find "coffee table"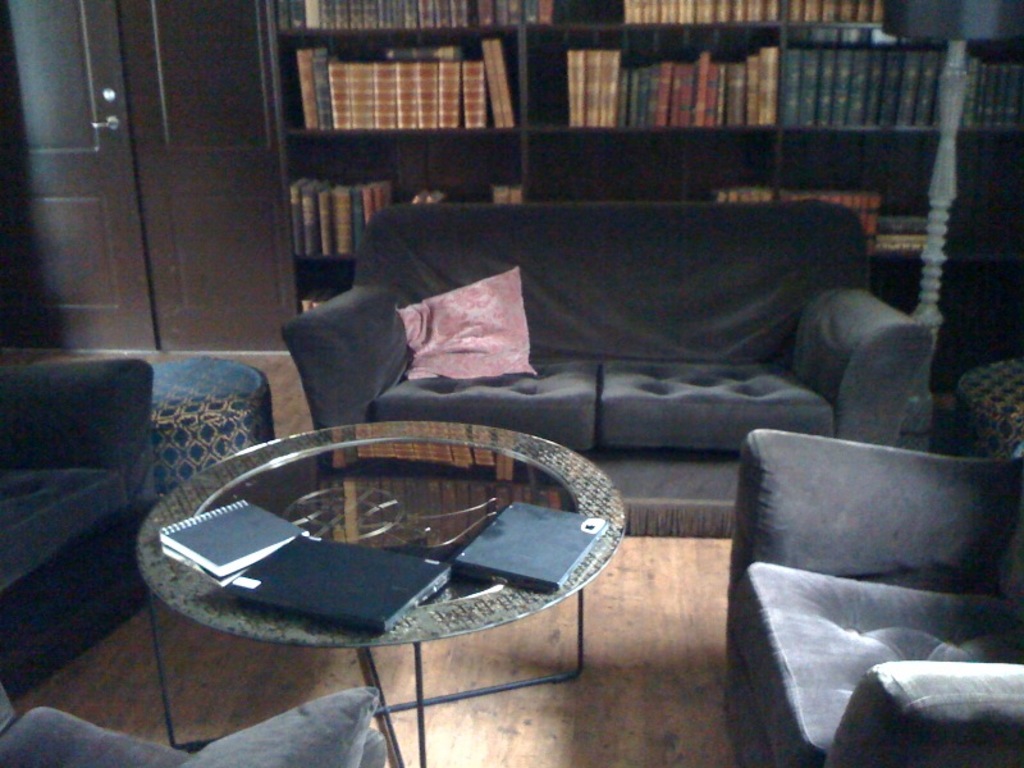
box(123, 416, 643, 764)
